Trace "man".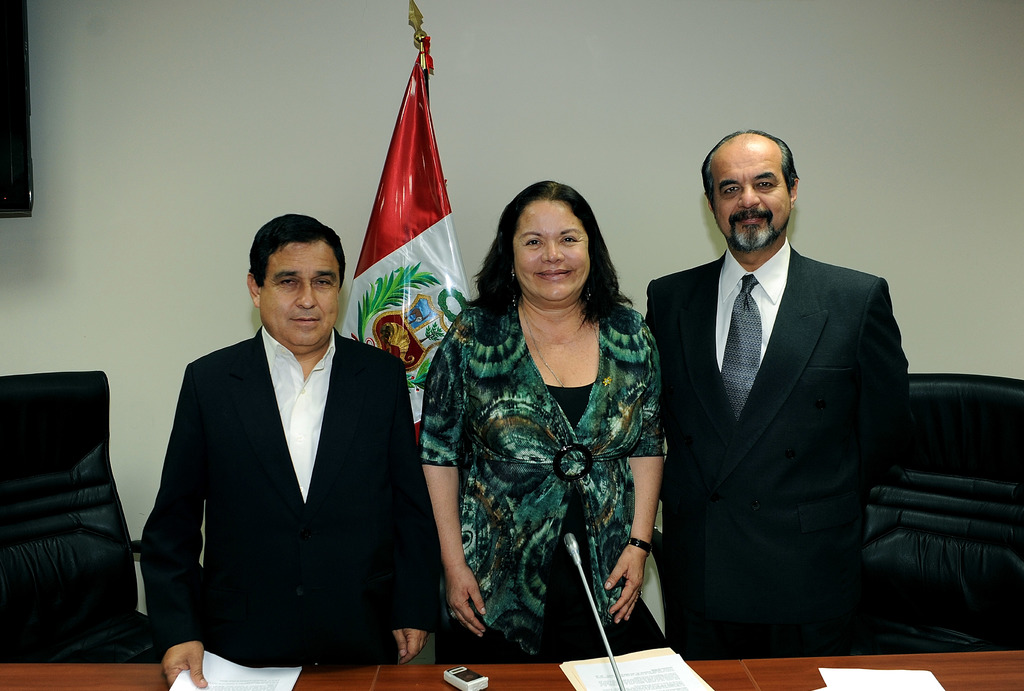
Traced to <region>644, 131, 915, 659</region>.
